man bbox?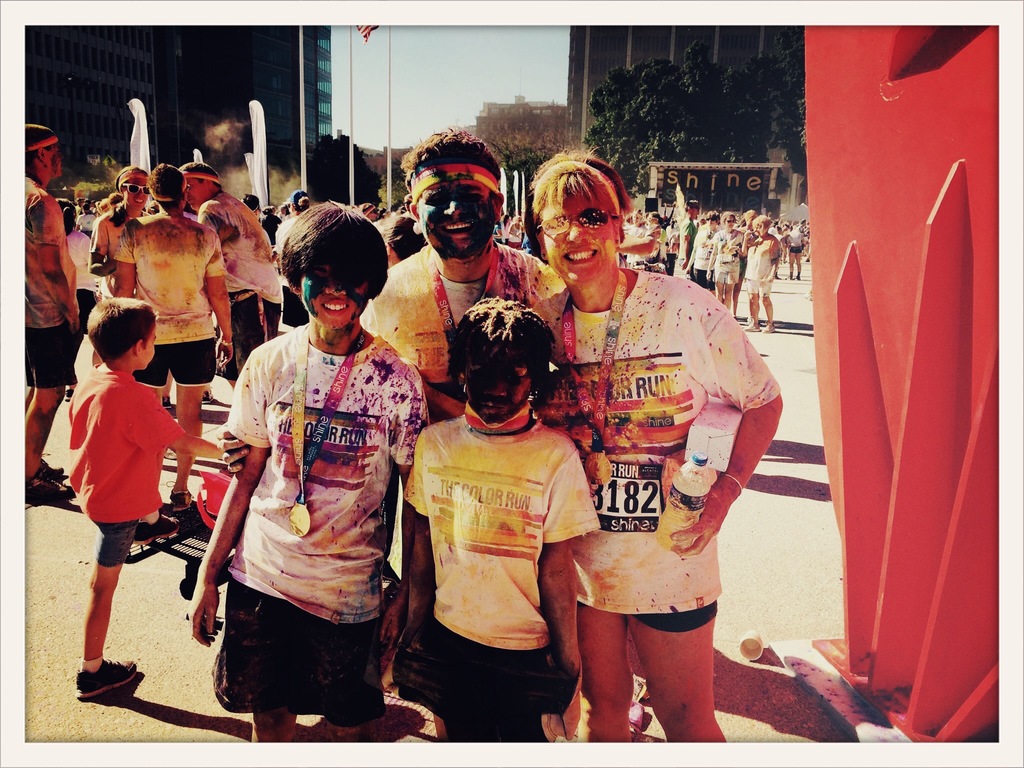
[179, 161, 285, 386]
